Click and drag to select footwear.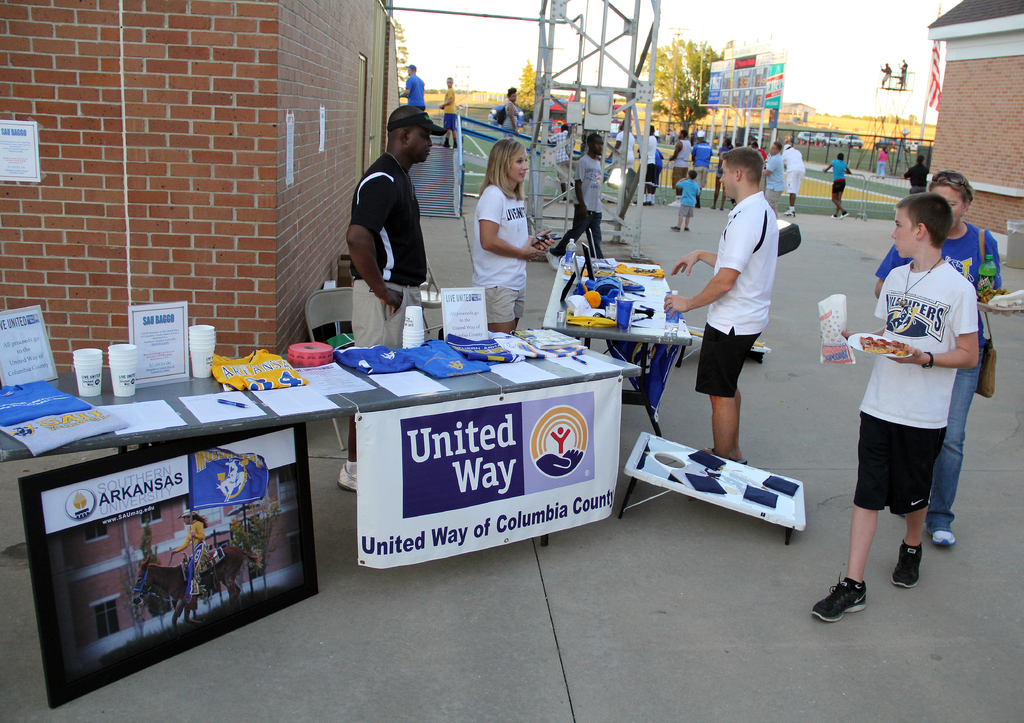
Selection: <region>810, 569, 863, 626</region>.
